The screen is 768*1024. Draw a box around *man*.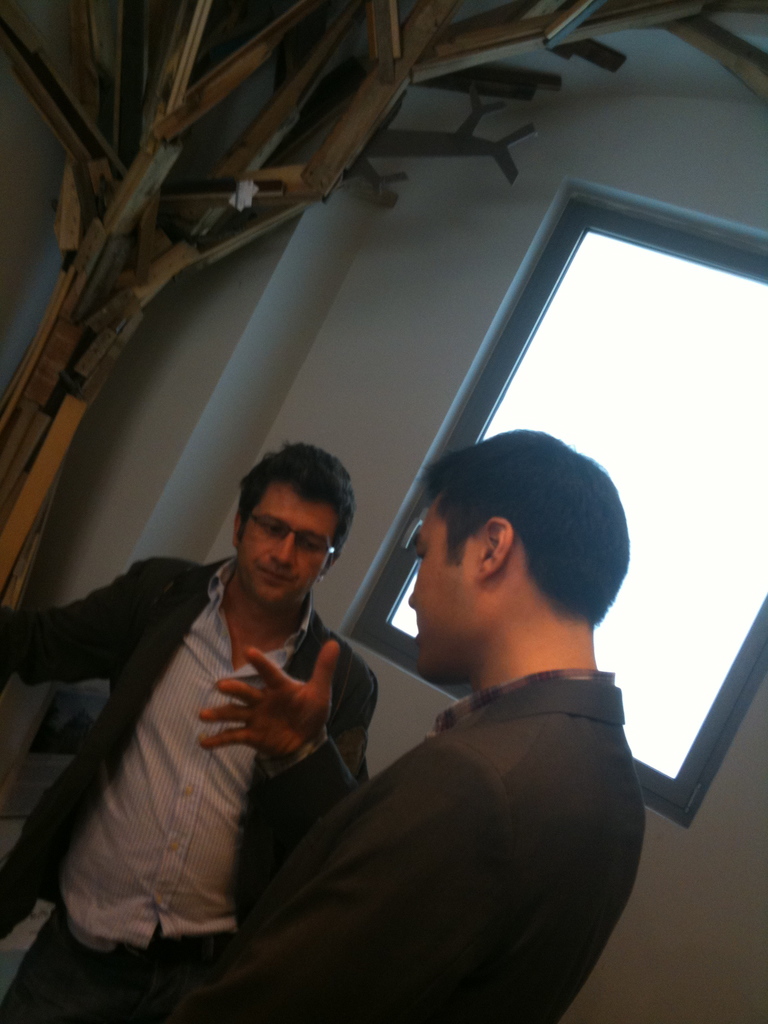
select_region(0, 442, 371, 1023).
